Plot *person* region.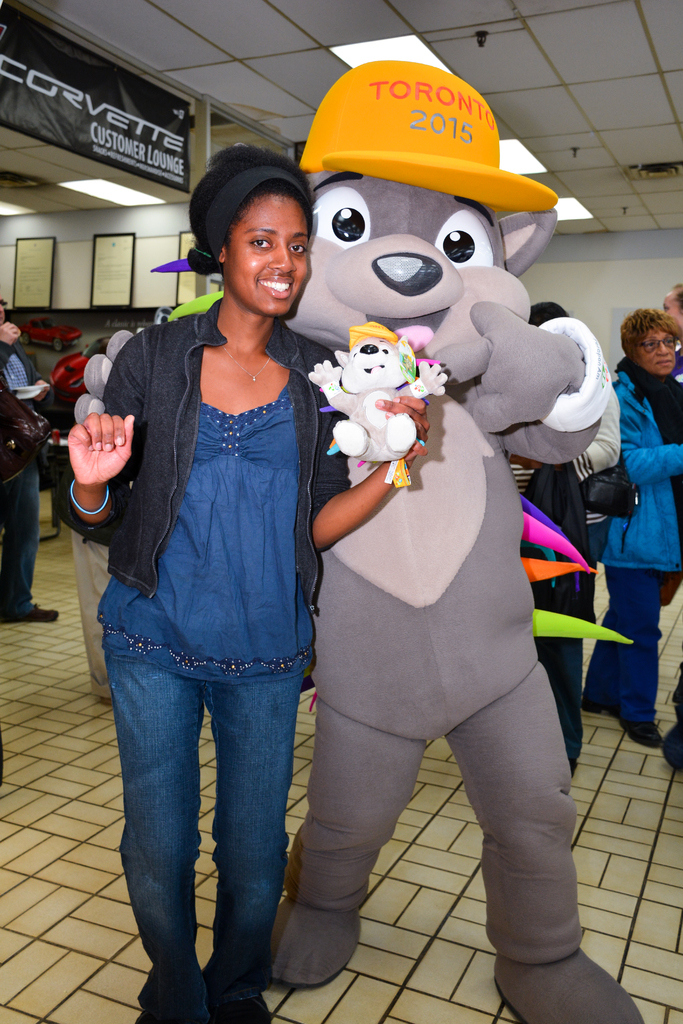
Plotted at left=62, top=143, right=430, bottom=1023.
